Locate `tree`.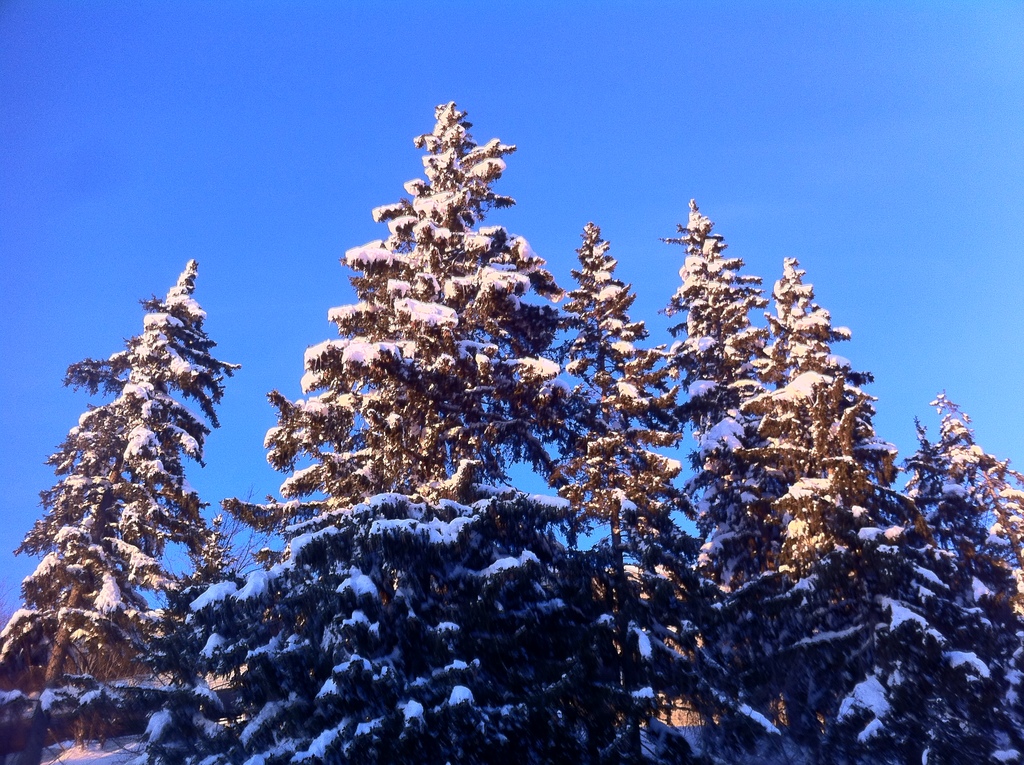
Bounding box: 648 199 794 761.
